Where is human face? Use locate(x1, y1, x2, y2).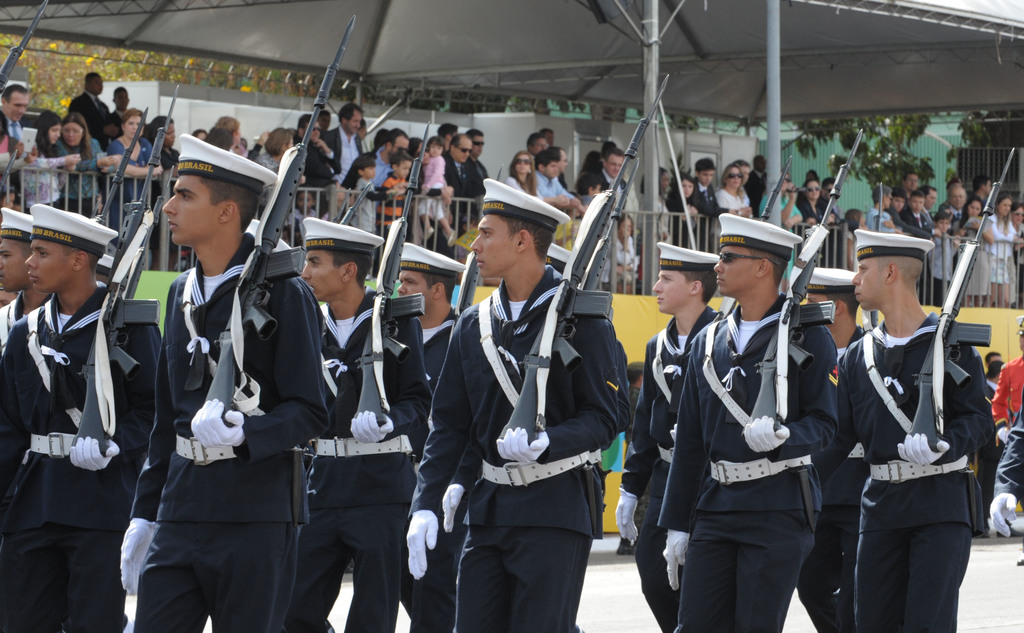
locate(652, 272, 689, 315).
